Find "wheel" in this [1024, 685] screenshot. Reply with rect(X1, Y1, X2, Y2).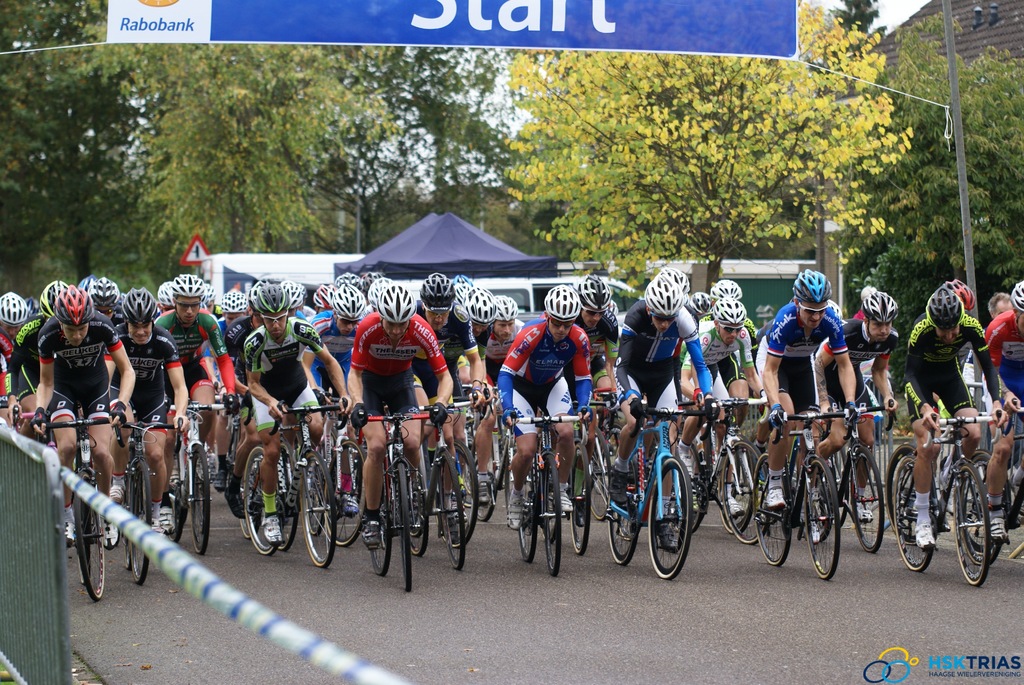
rect(387, 461, 414, 596).
